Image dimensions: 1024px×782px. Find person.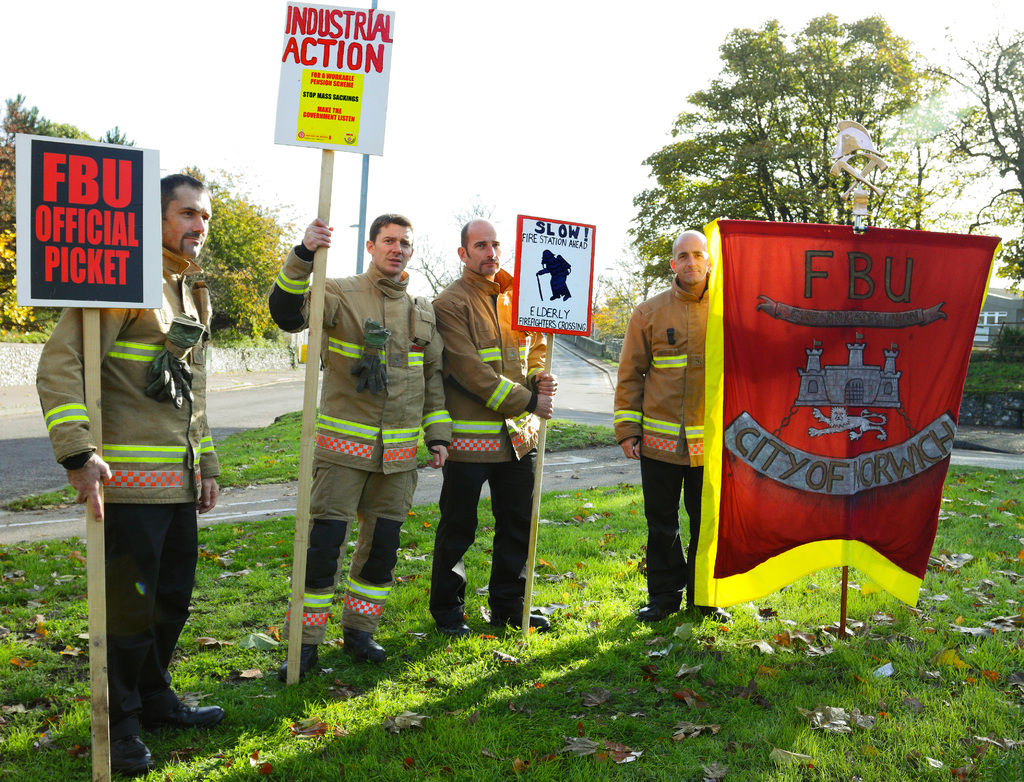
locate(428, 221, 557, 637).
